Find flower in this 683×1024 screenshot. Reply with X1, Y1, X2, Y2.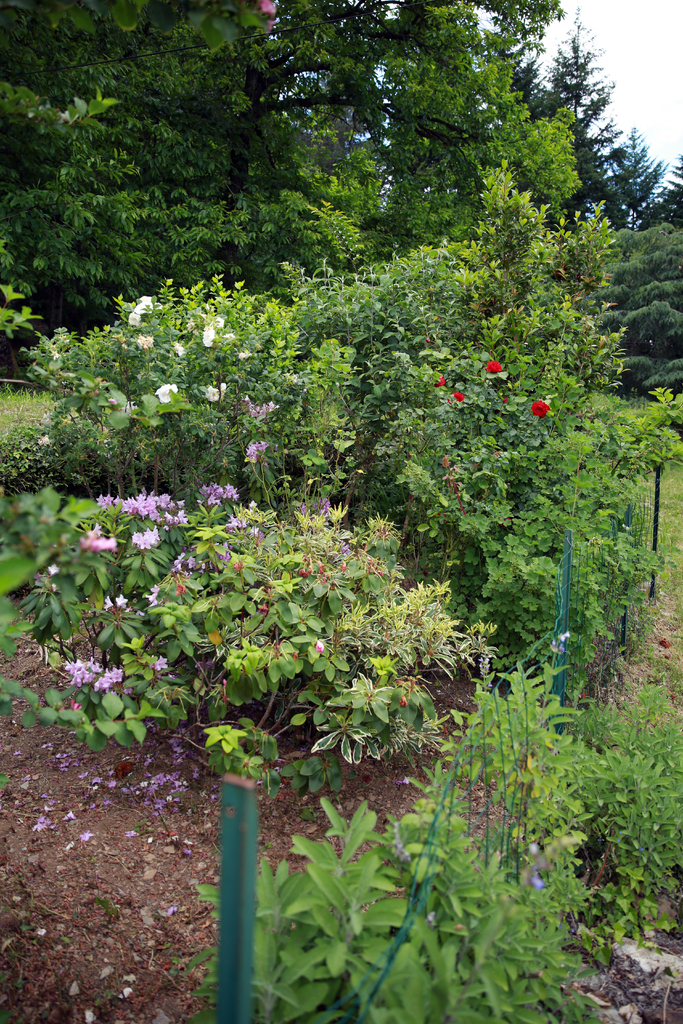
236, 349, 248, 360.
